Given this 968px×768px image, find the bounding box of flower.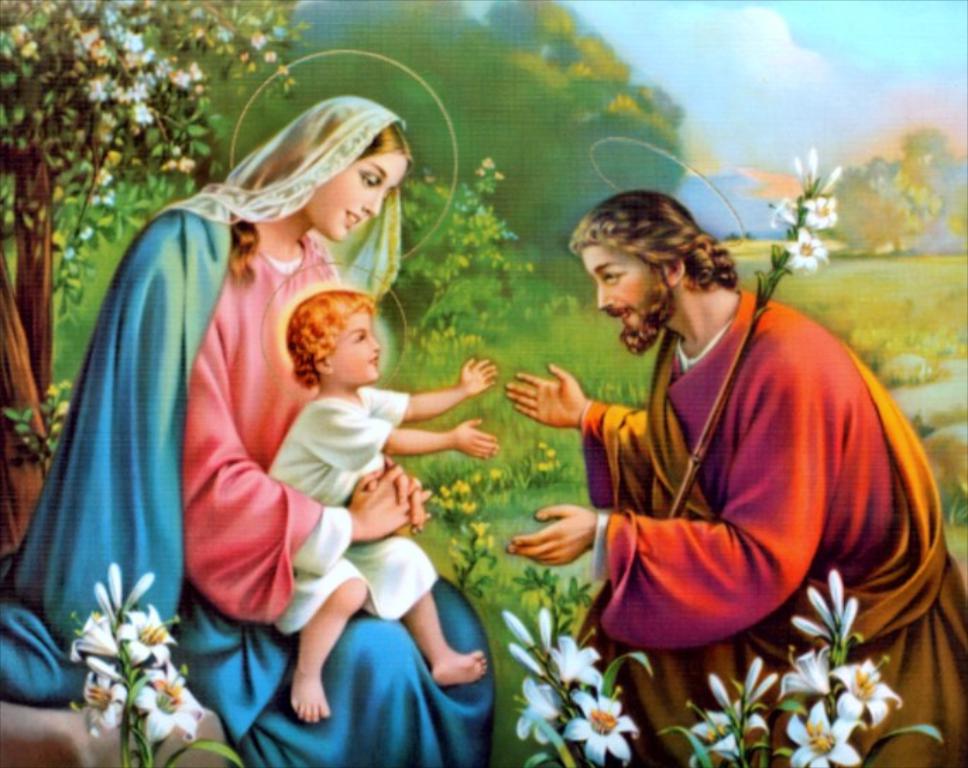
[x1=44, y1=381, x2=58, y2=400].
